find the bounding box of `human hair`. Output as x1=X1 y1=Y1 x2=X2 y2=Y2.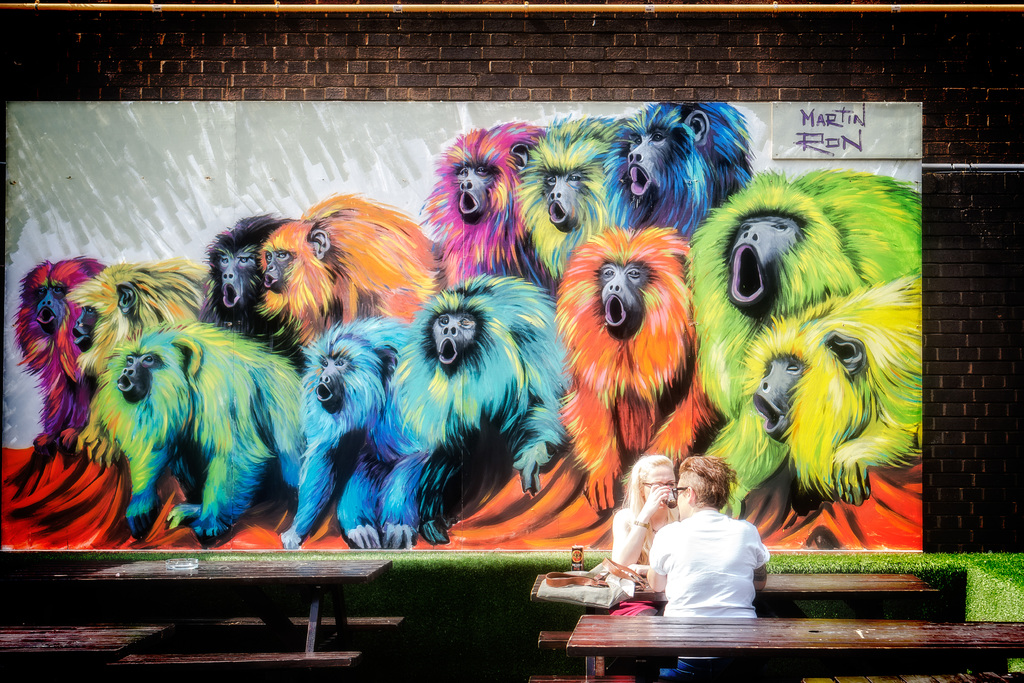
x1=623 y1=457 x2=676 y2=570.
